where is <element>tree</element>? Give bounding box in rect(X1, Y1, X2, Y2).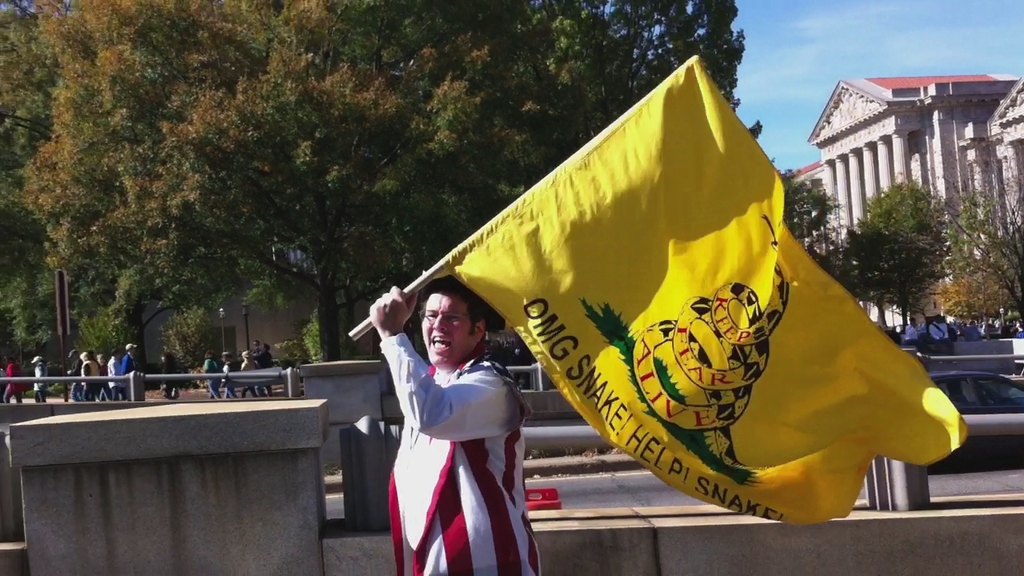
rect(773, 163, 846, 246).
